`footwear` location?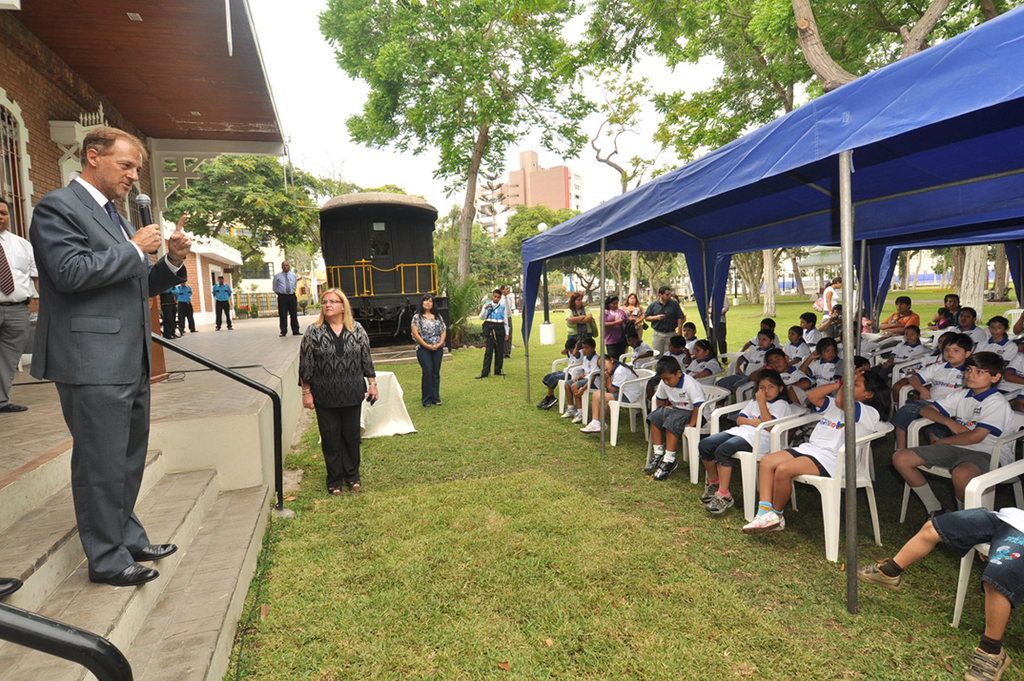
locate(473, 372, 488, 378)
